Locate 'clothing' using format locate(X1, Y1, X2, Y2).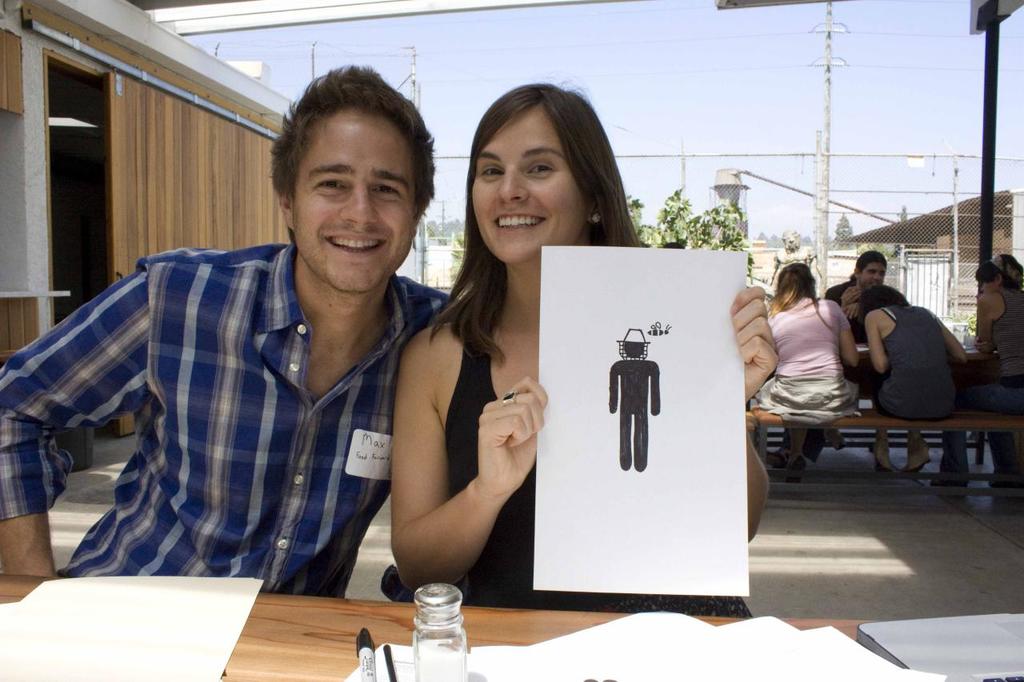
locate(850, 297, 988, 413).
